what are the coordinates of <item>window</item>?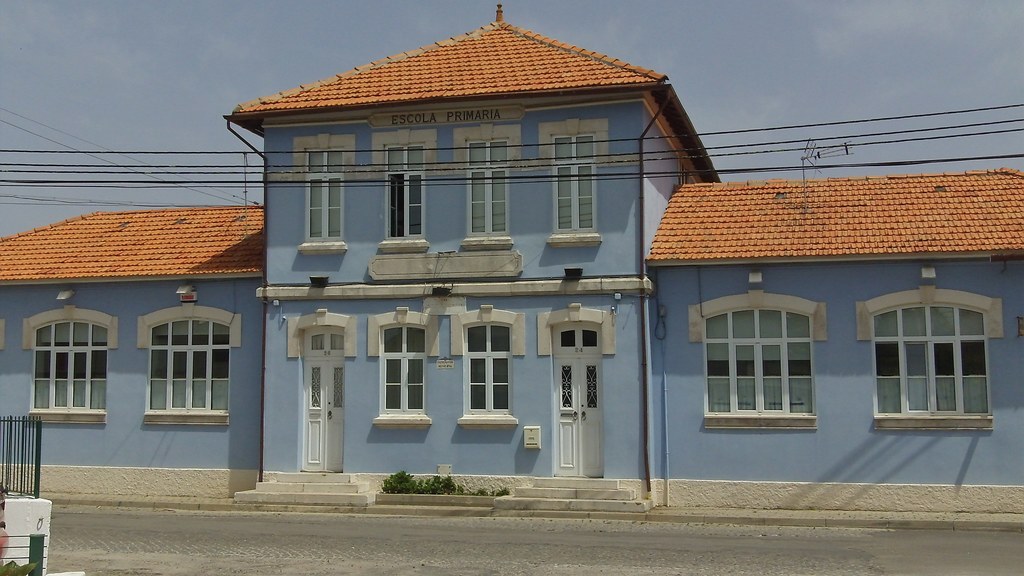
pyautogui.locateOnScreen(133, 294, 246, 438).
